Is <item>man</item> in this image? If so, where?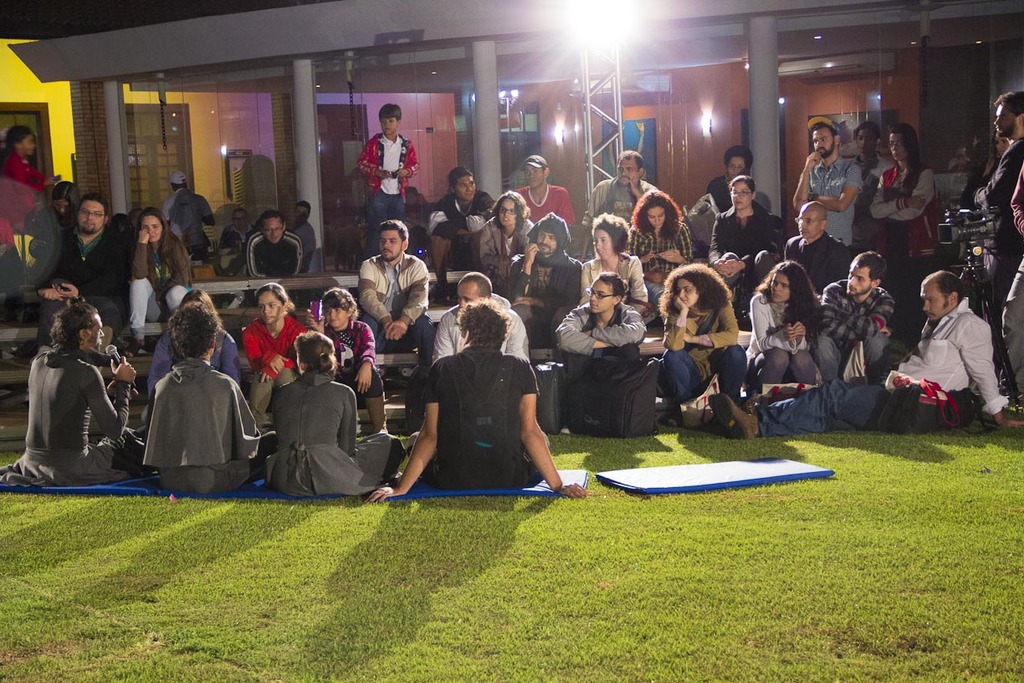
Yes, at select_region(812, 248, 895, 385).
